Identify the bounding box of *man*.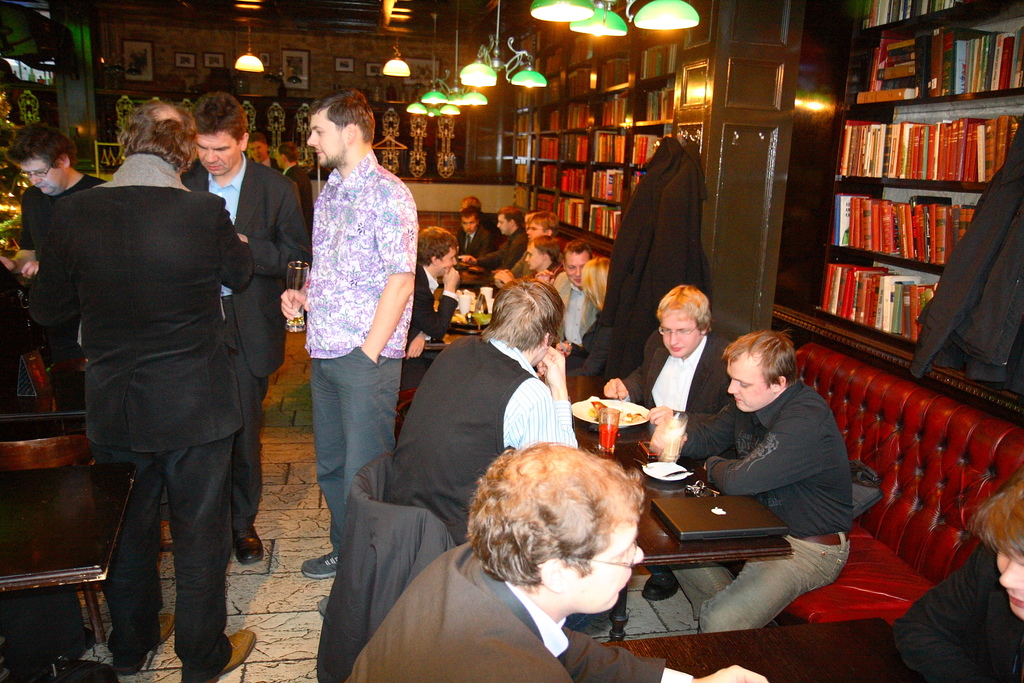
282 86 418 616.
